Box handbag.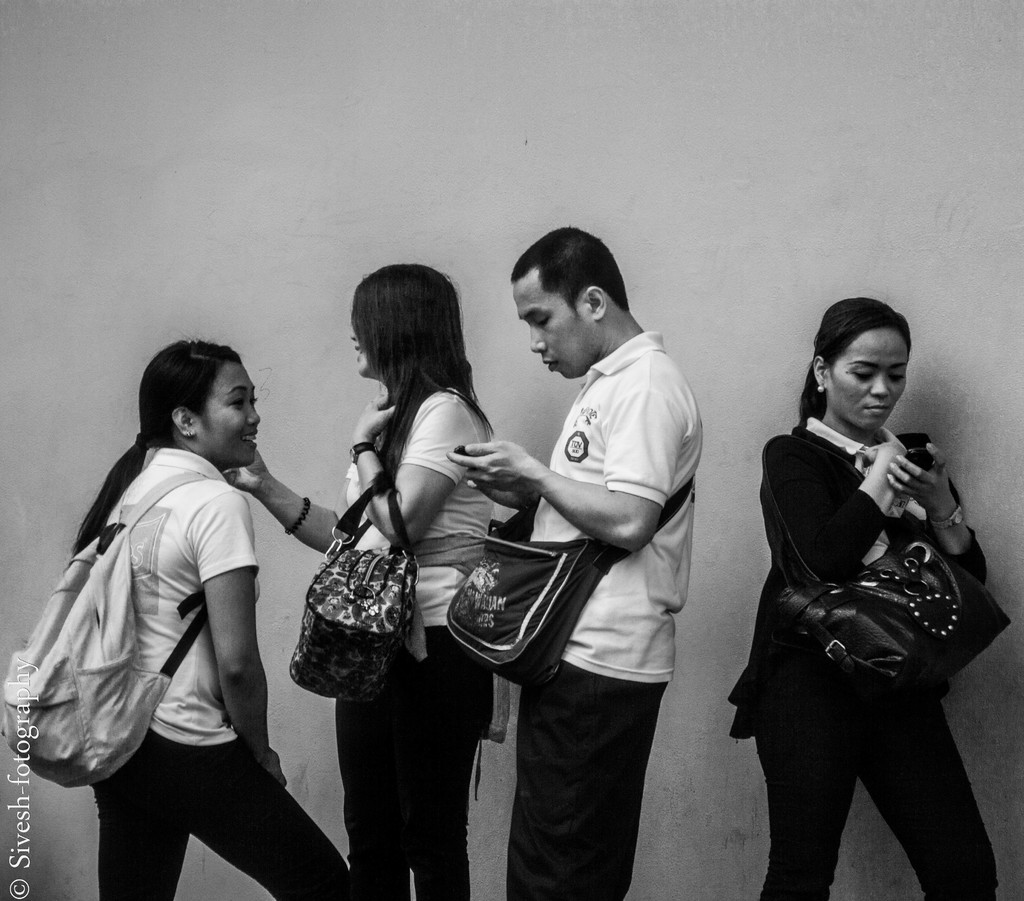
x1=761 y1=434 x2=1019 y2=715.
